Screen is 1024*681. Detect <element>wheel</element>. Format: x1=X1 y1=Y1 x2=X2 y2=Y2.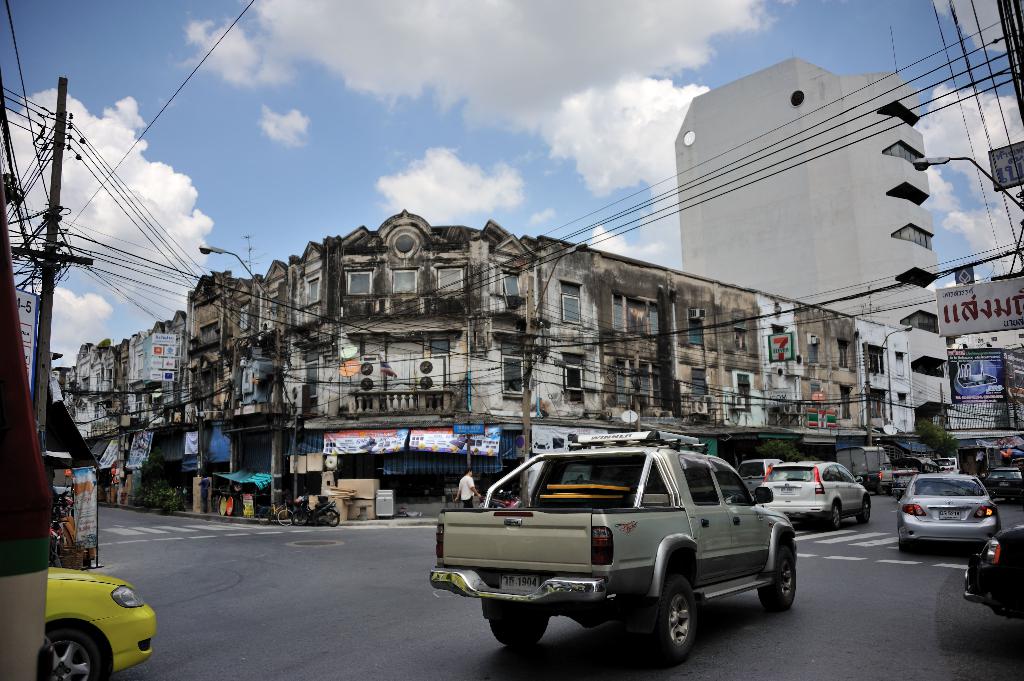
x1=47 y1=629 x2=109 y2=680.
